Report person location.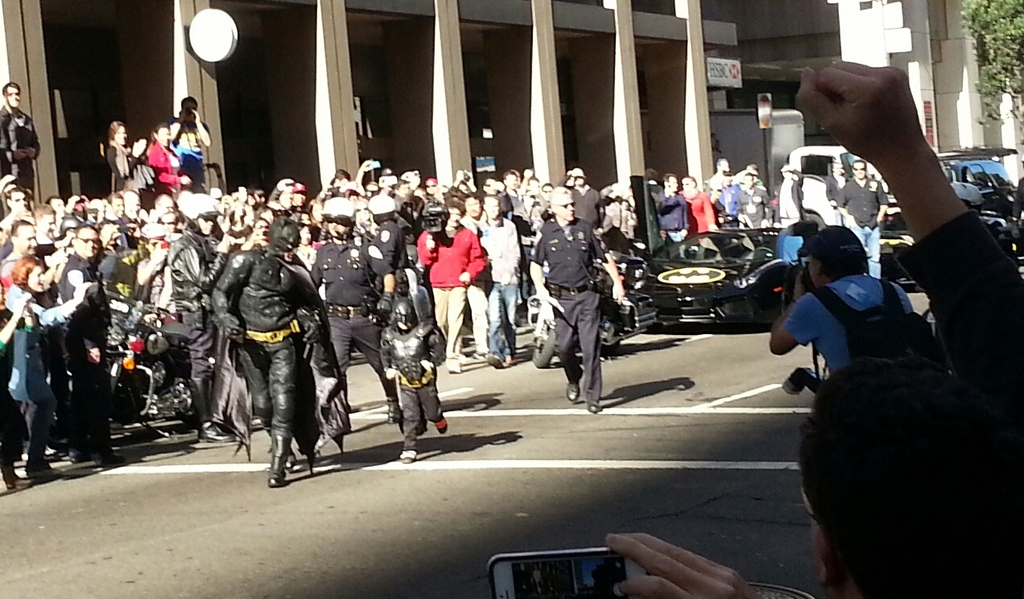
Report: pyautogui.locateOnScreen(217, 205, 313, 491).
